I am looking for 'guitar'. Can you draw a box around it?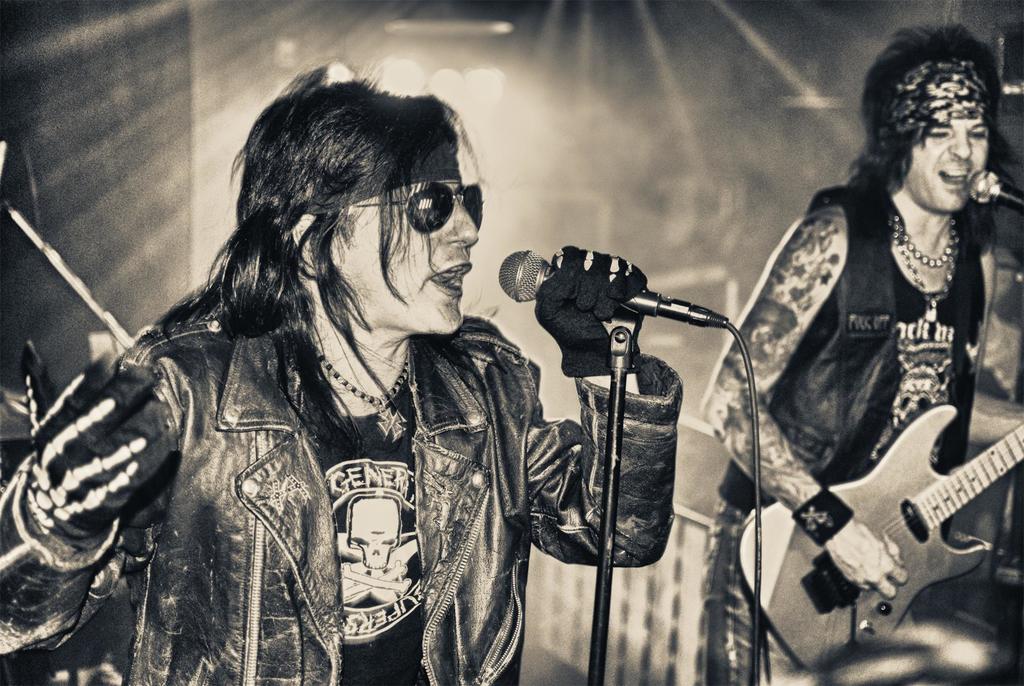
Sure, the bounding box is <box>733,383,1023,677</box>.
